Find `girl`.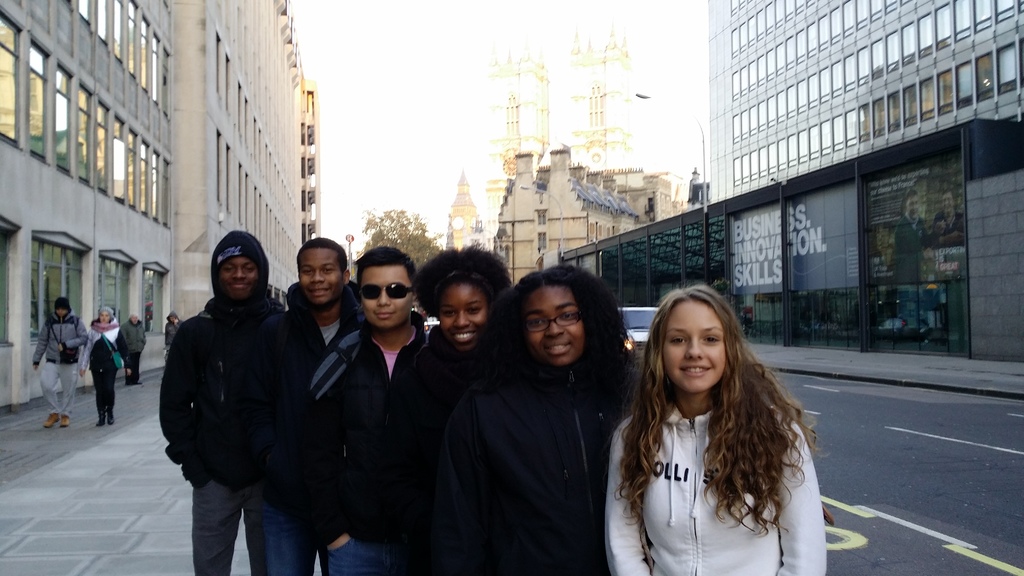
bbox(599, 277, 830, 575).
